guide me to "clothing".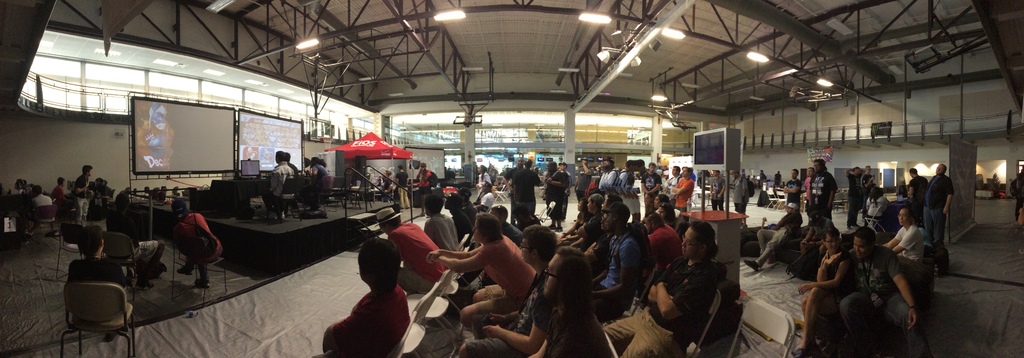
Guidance: x1=852, y1=253, x2=911, y2=314.
